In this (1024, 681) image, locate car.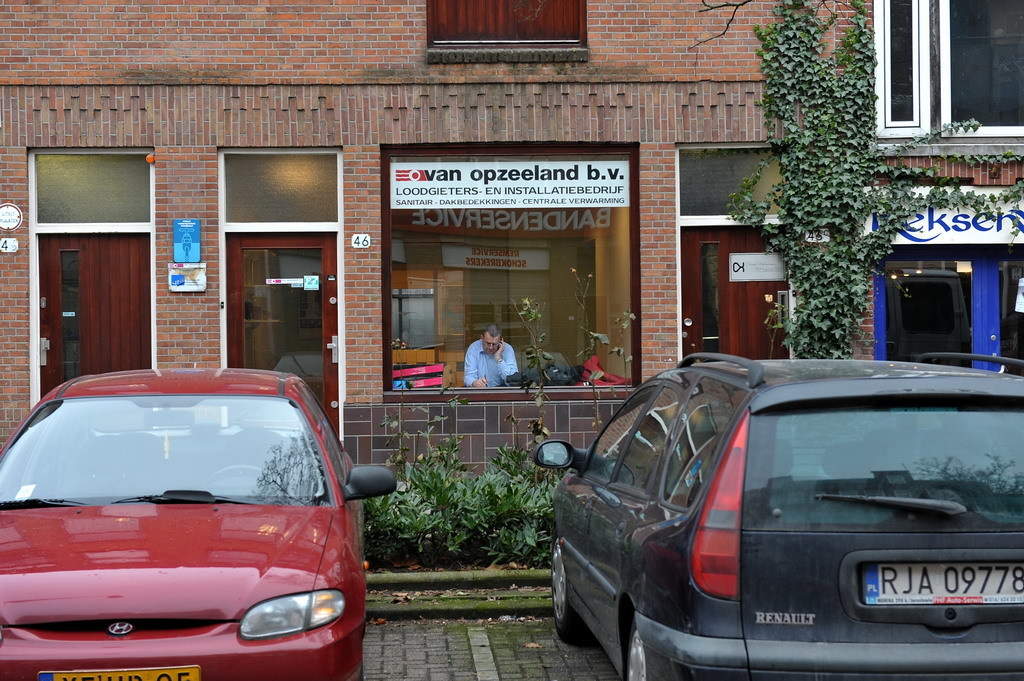
Bounding box: locate(0, 367, 379, 661).
